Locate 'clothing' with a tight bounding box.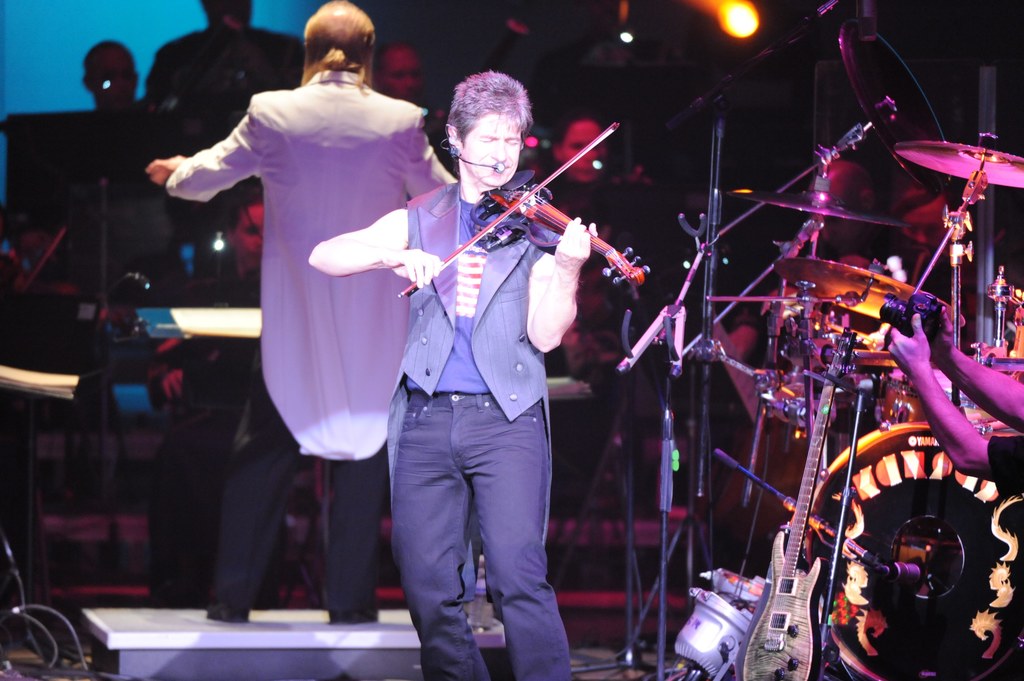
l=553, t=191, r=630, b=491.
